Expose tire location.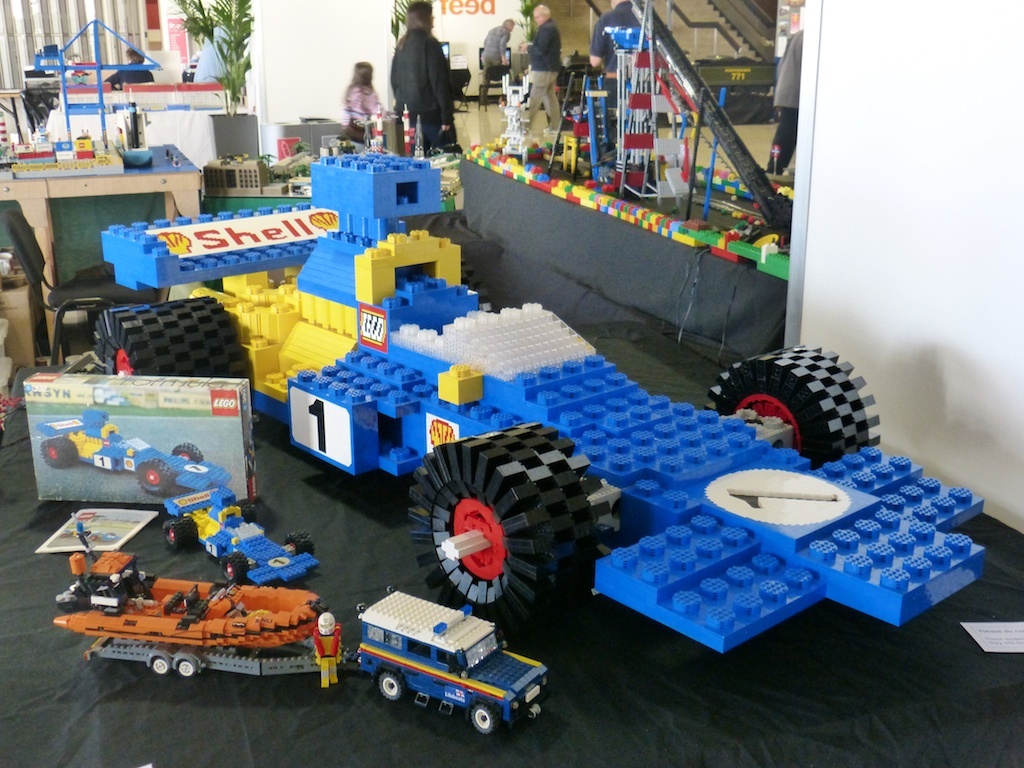
Exposed at {"x1": 162, "y1": 519, "x2": 201, "y2": 543}.
